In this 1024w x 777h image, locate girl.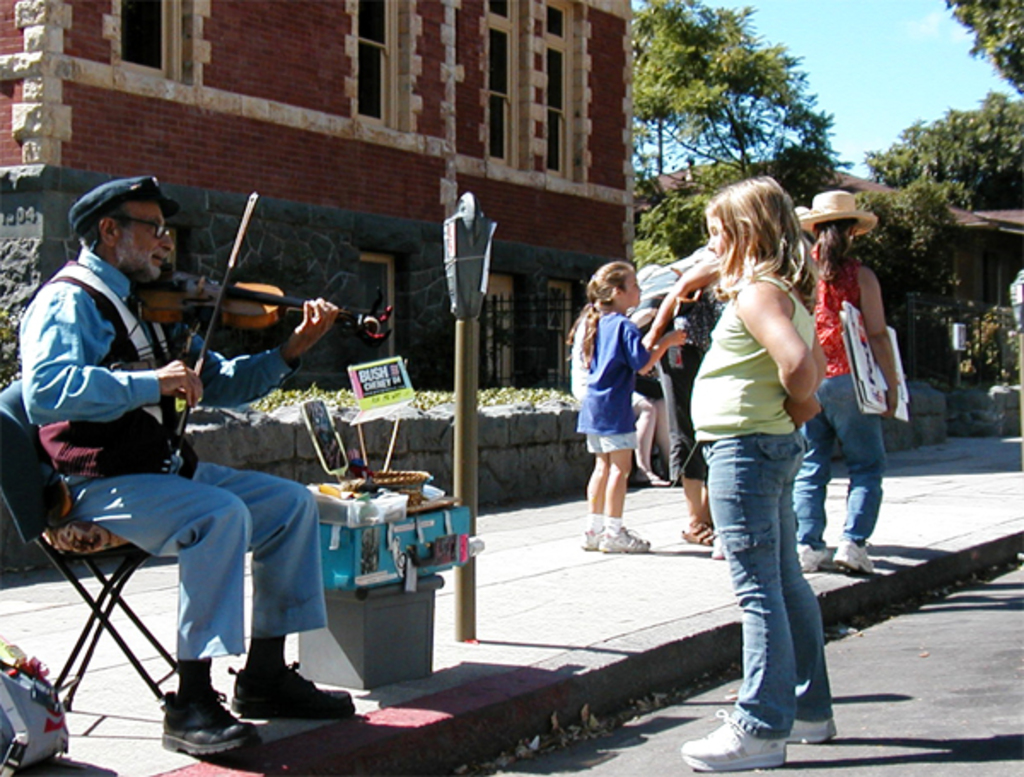
Bounding box: [683, 176, 838, 774].
